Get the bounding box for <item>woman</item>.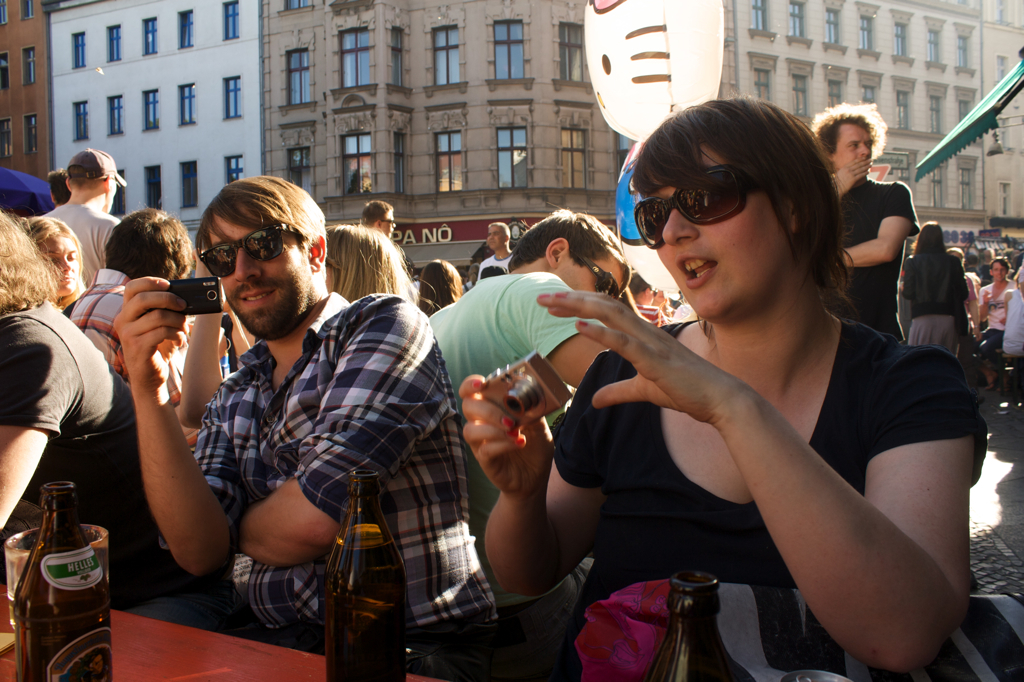
(x1=897, y1=221, x2=961, y2=355).
